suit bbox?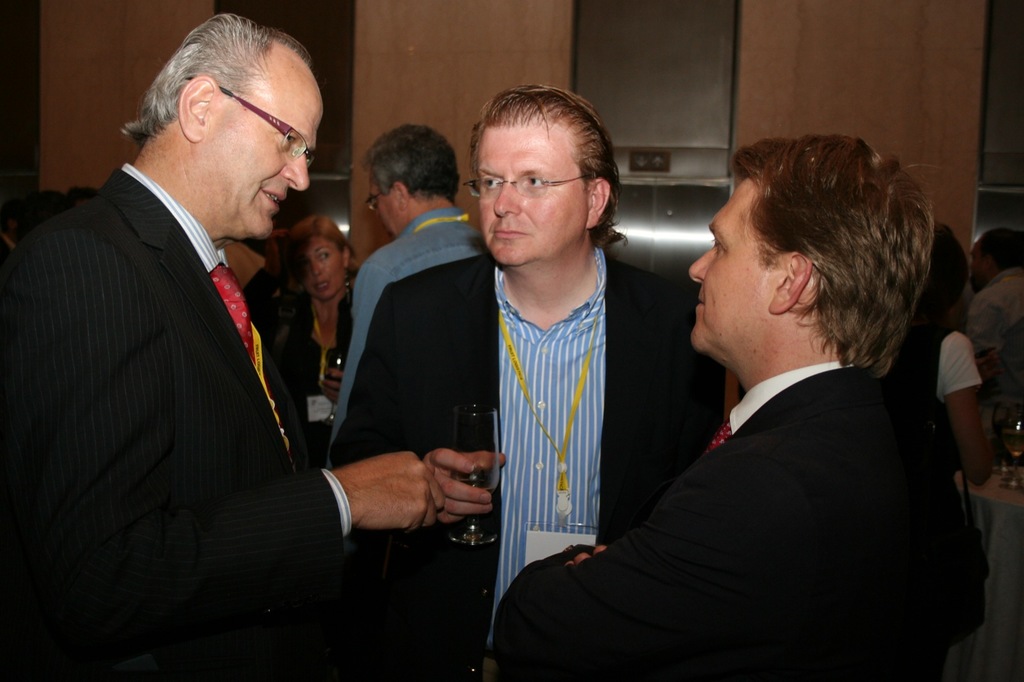
[left=325, top=251, right=726, bottom=681]
